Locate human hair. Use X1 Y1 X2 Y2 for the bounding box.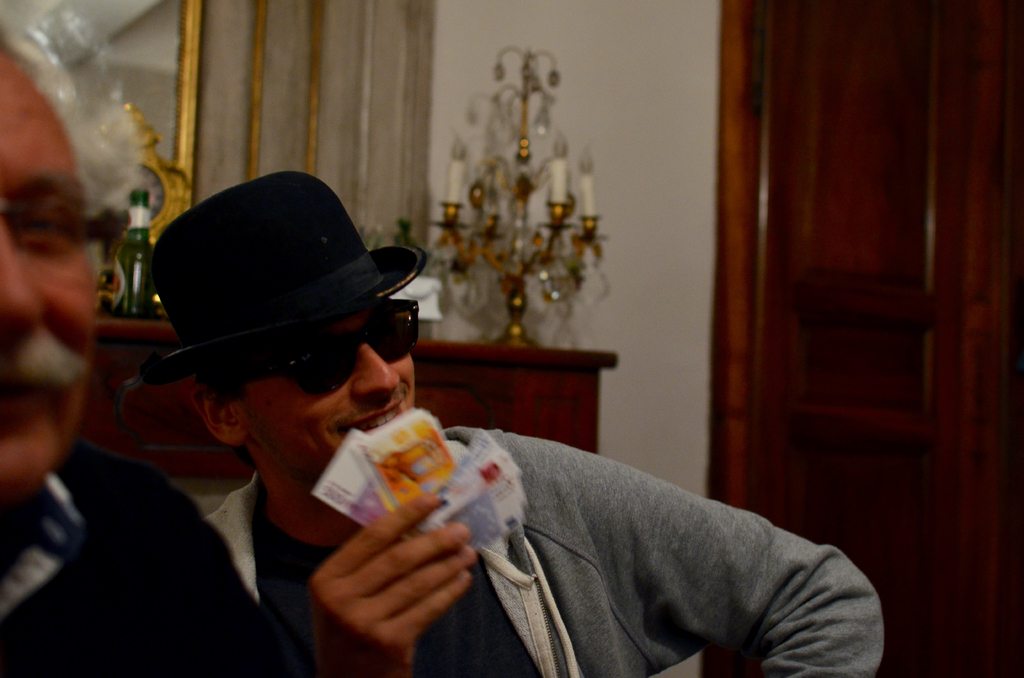
0 16 147 220.
